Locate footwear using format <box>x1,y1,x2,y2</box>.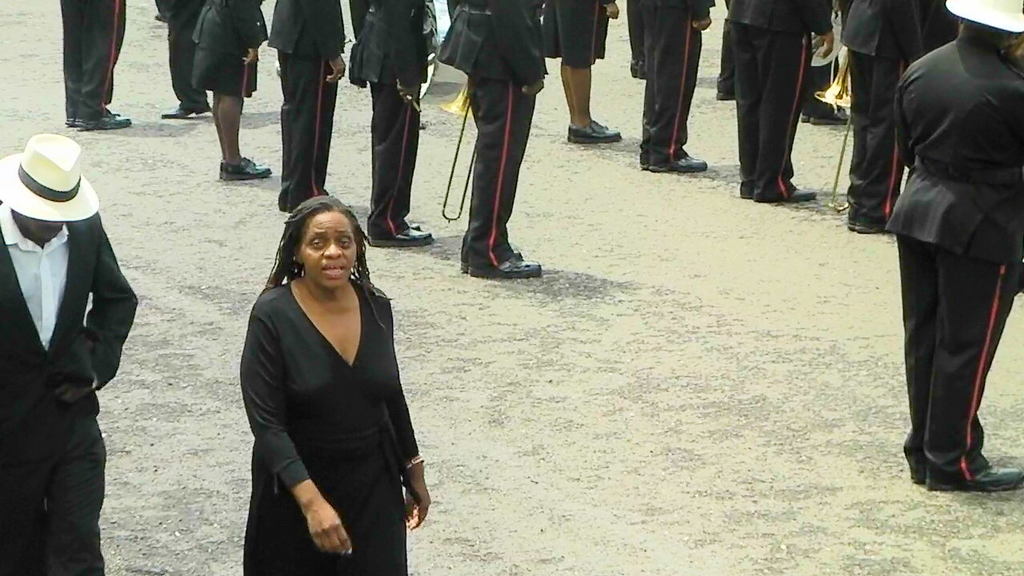
<box>925,463,1023,492</box>.
